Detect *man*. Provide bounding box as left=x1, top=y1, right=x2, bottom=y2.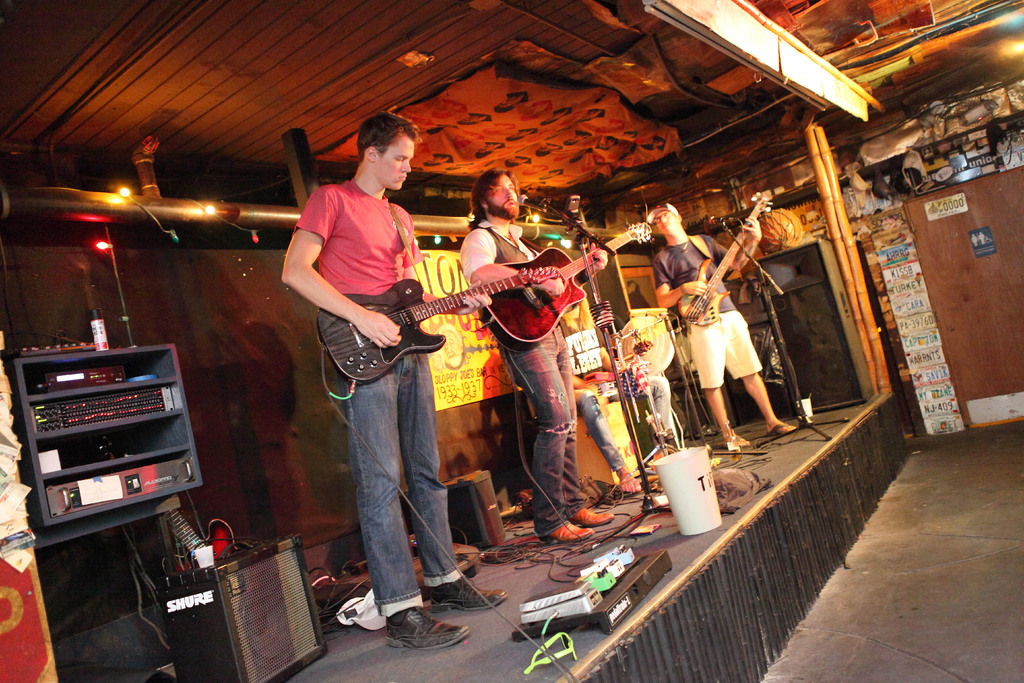
left=433, top=322, right=463, bottom=368.
